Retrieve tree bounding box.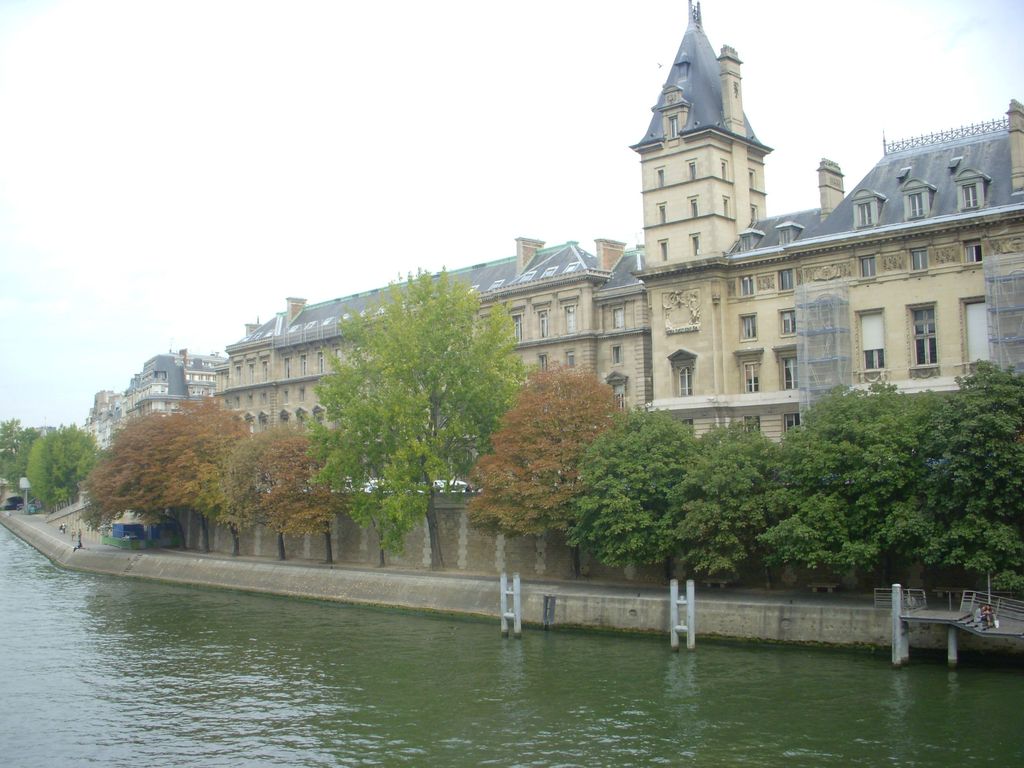
Bounding box: (left=80, top=395, right=243, bottom=514).
